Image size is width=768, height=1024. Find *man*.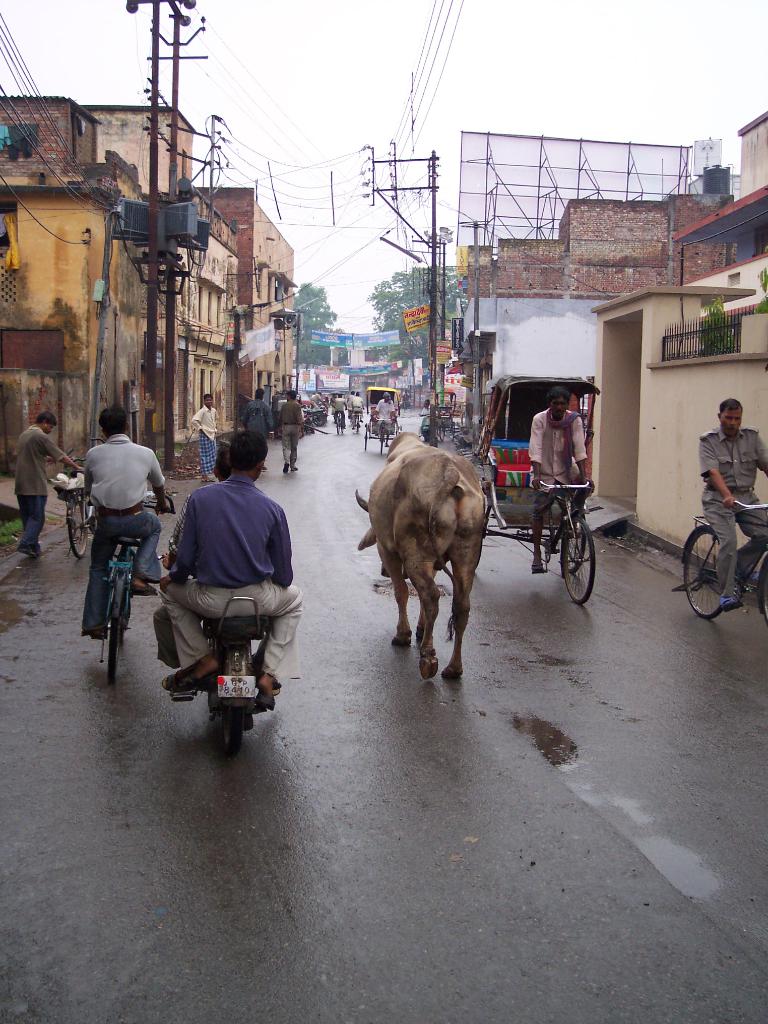
[left=349, top=390, right=356, bottom=418].
